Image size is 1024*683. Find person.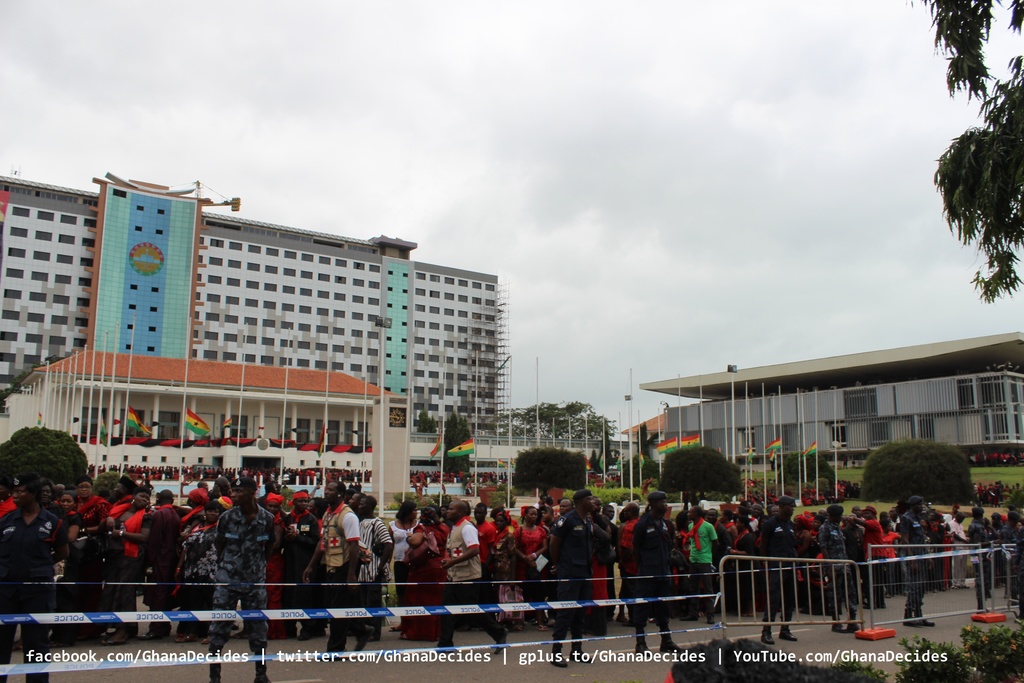
Rect(542, 498, 592, 660).
